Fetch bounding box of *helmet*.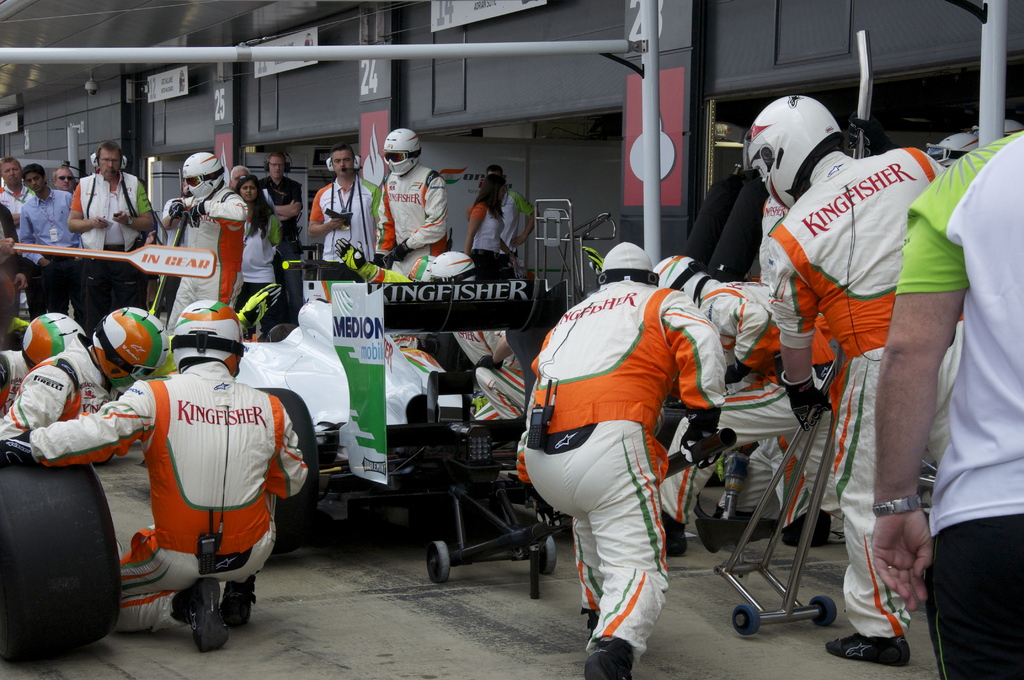
Bbox: 15,309,83,362.
